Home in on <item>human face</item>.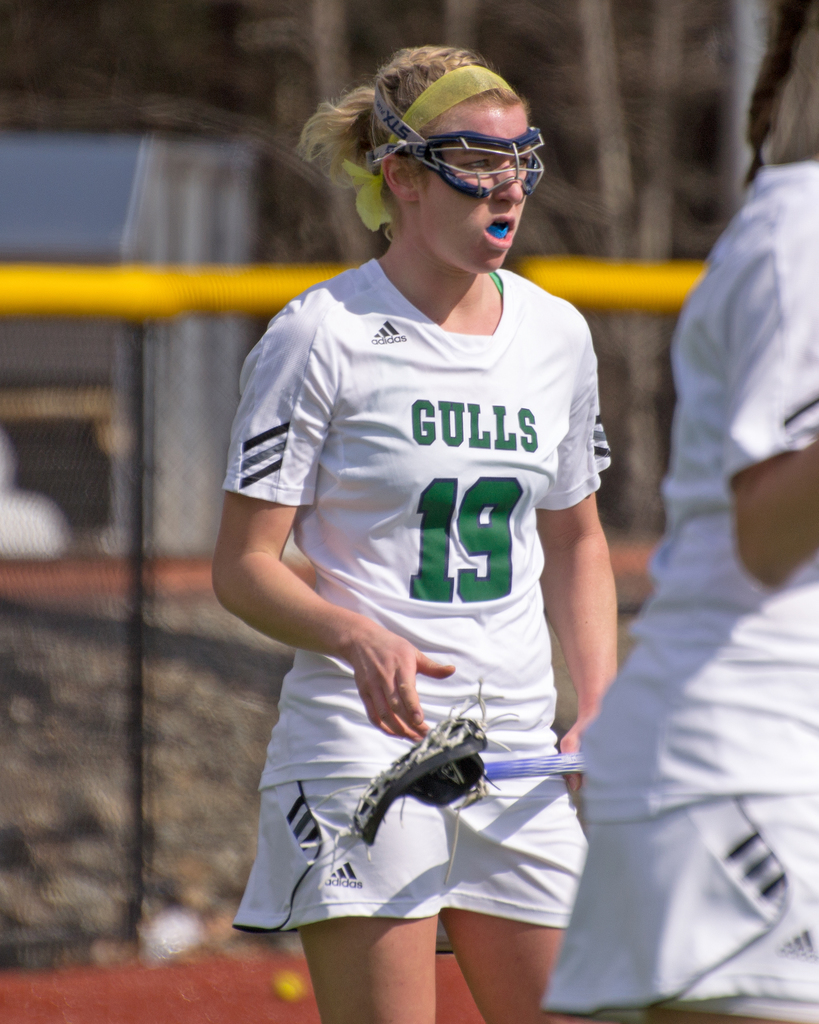
Homed in at bbox(409, 92, 531, 271).
